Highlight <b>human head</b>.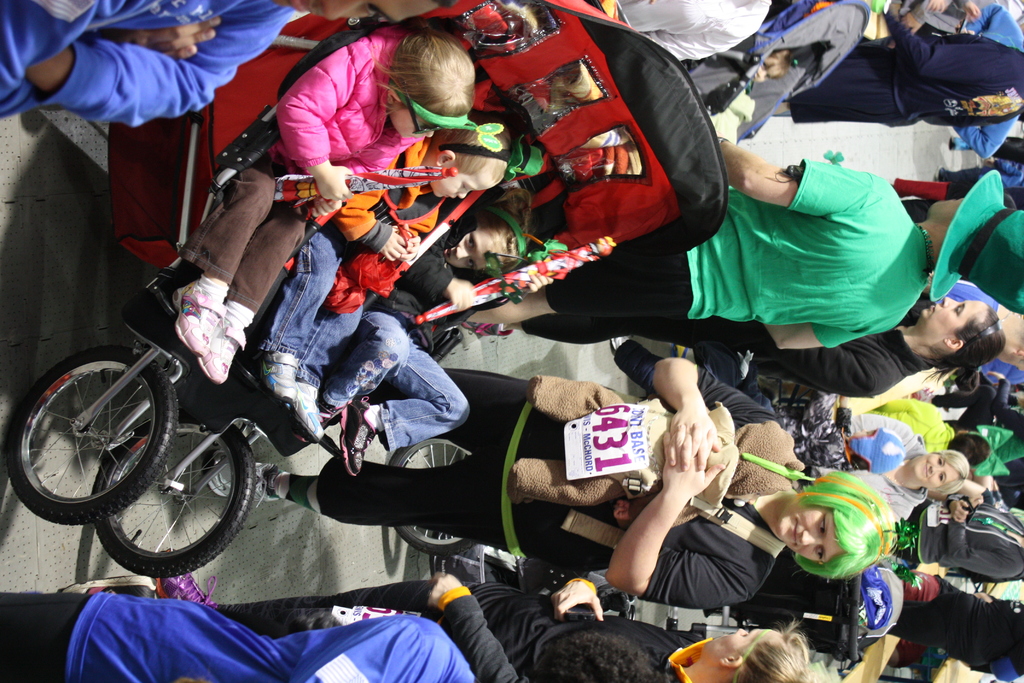
Highlighted region: (left=425, top=120, right=504, bottom=199).
